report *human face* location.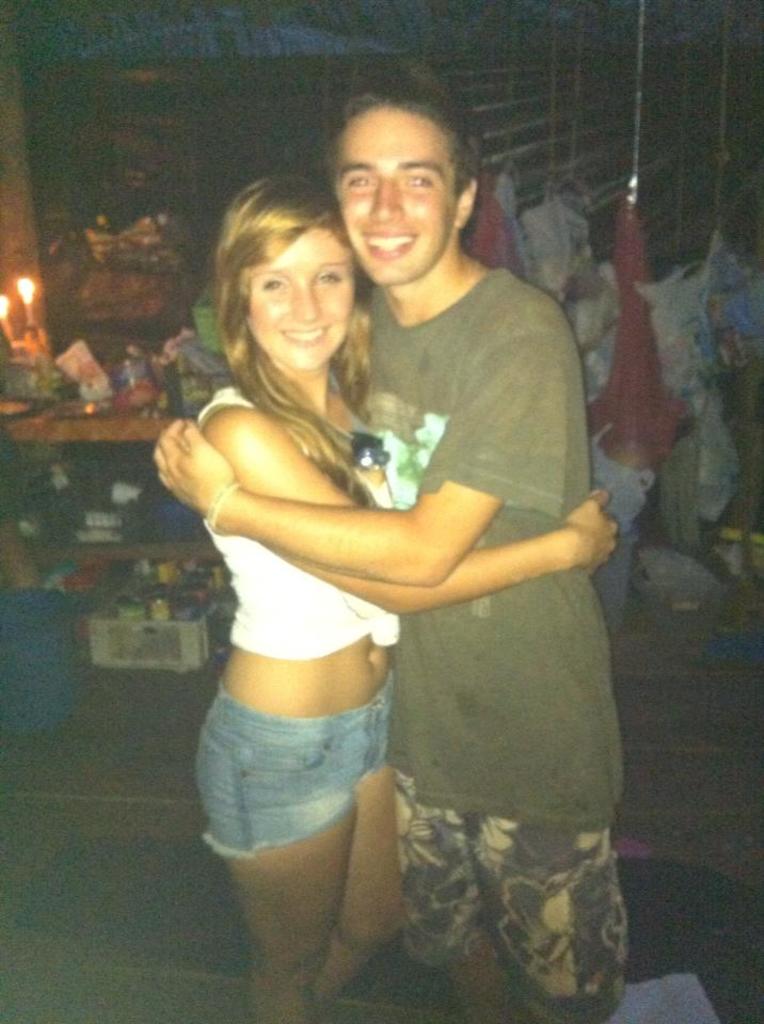
Report: <region>341, 89, 459, 285</region>.
